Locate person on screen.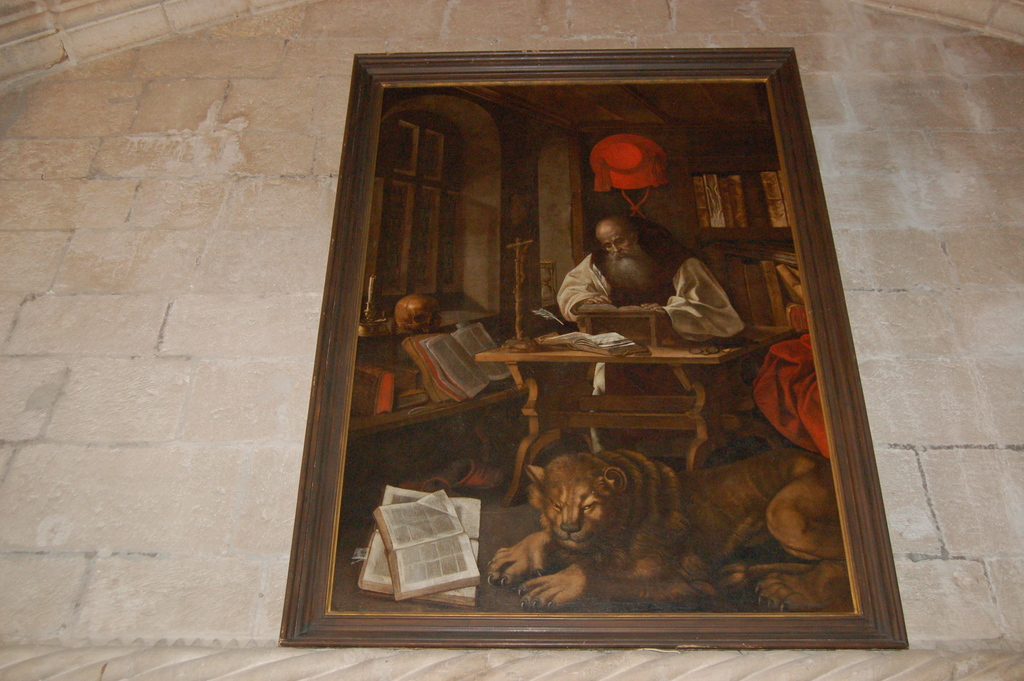
On screen at (x1=552, y1=213, x2=743, y2=358).
